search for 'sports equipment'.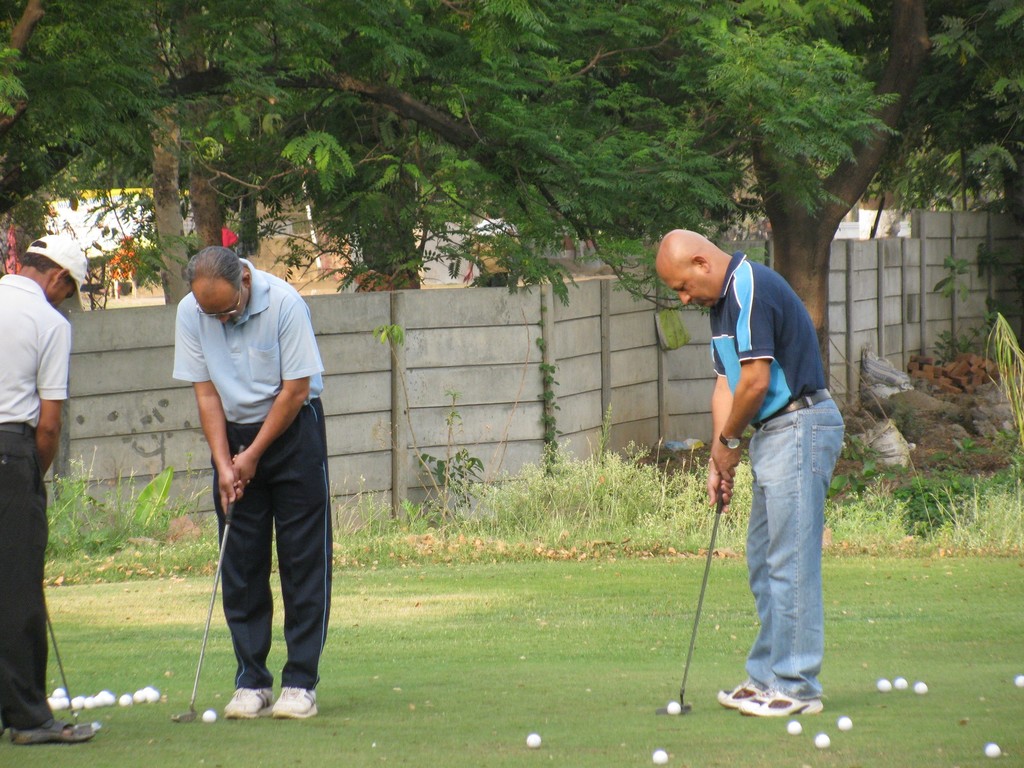
Found at 171 444 250 720.
